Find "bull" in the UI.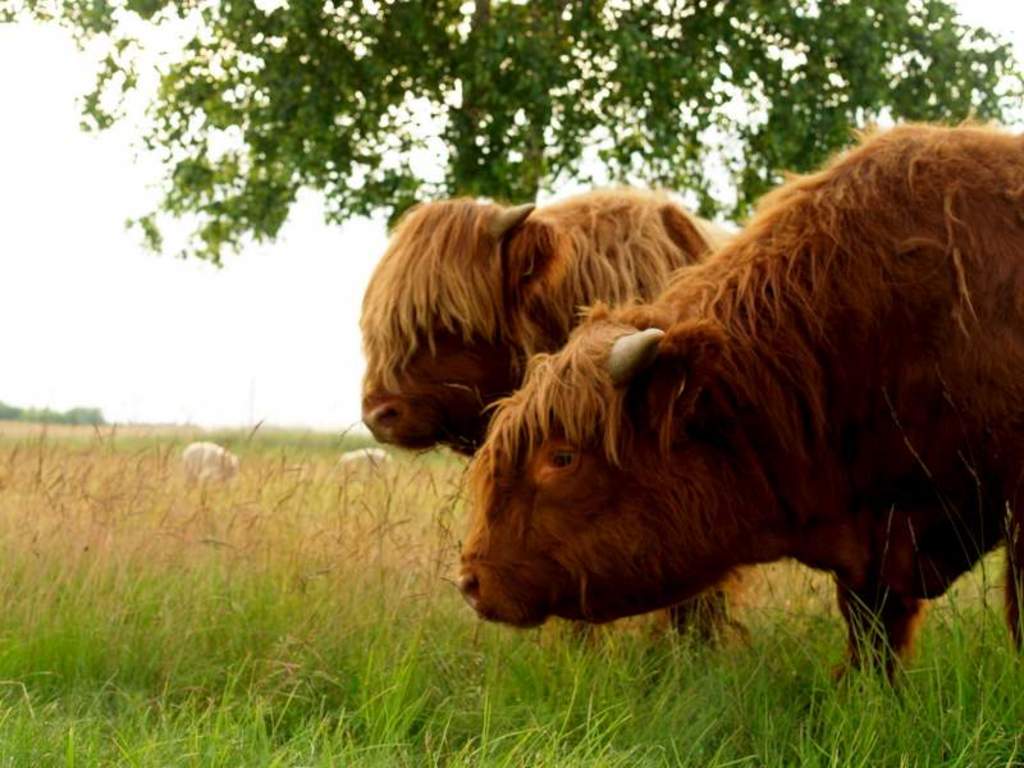
UI element at [left=351, top=180, right=736, bottom=662].
